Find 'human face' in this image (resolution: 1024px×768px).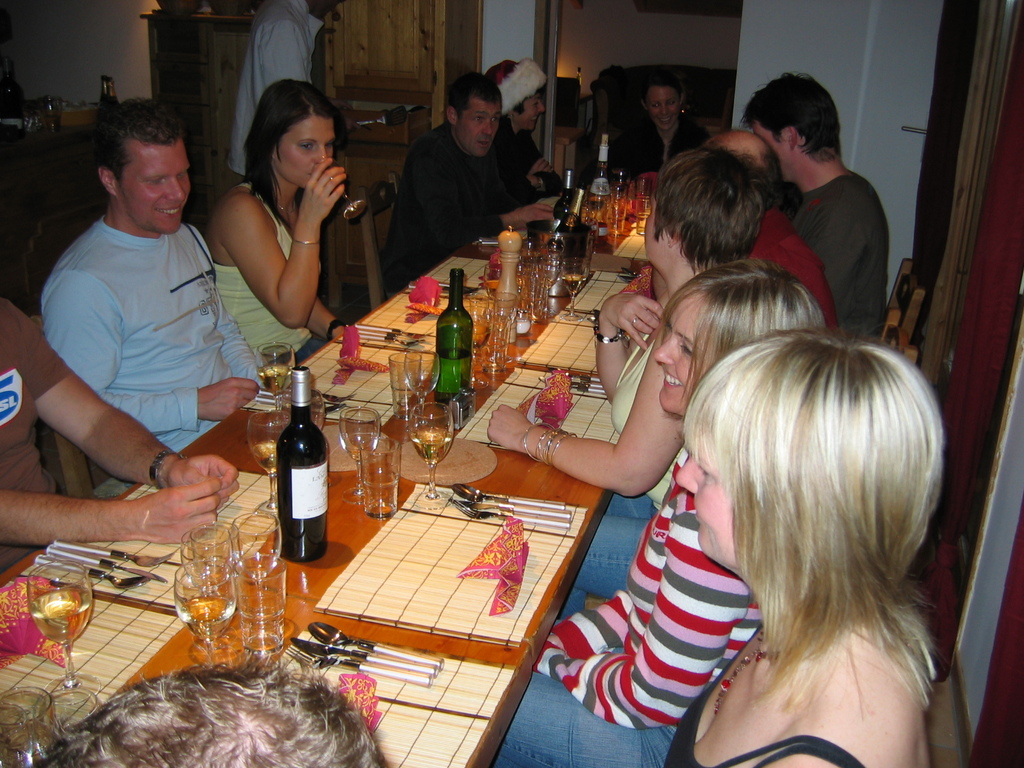
<box>676,429,747,572</box>.
